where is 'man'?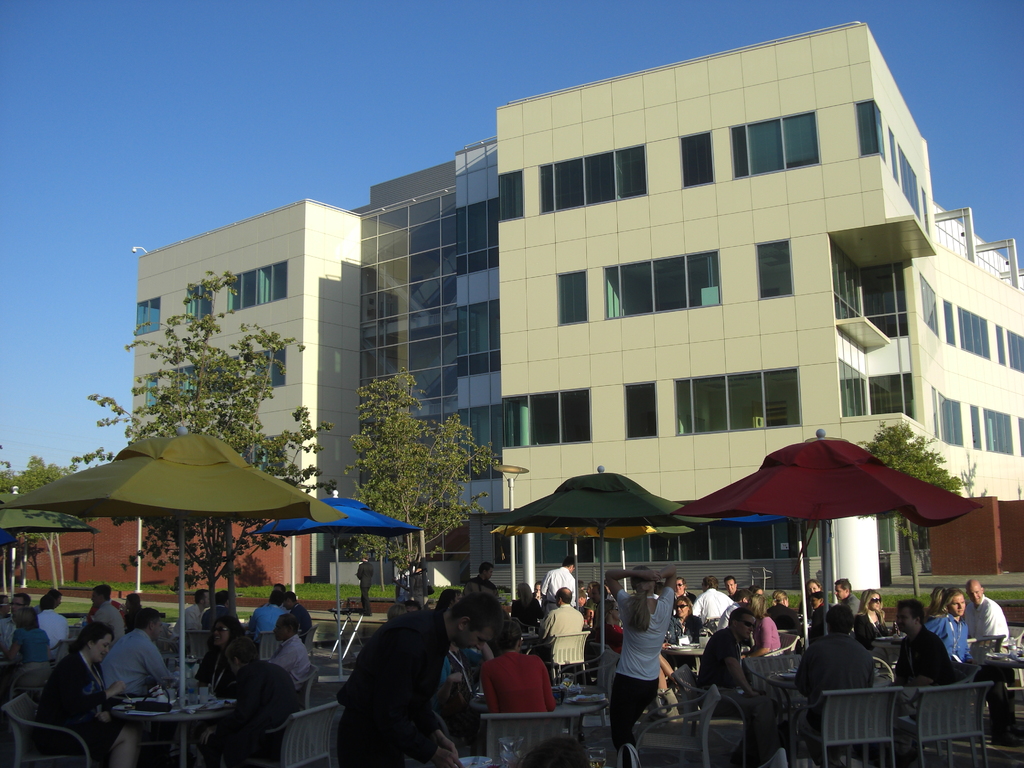
689, 572, 730, 637.
